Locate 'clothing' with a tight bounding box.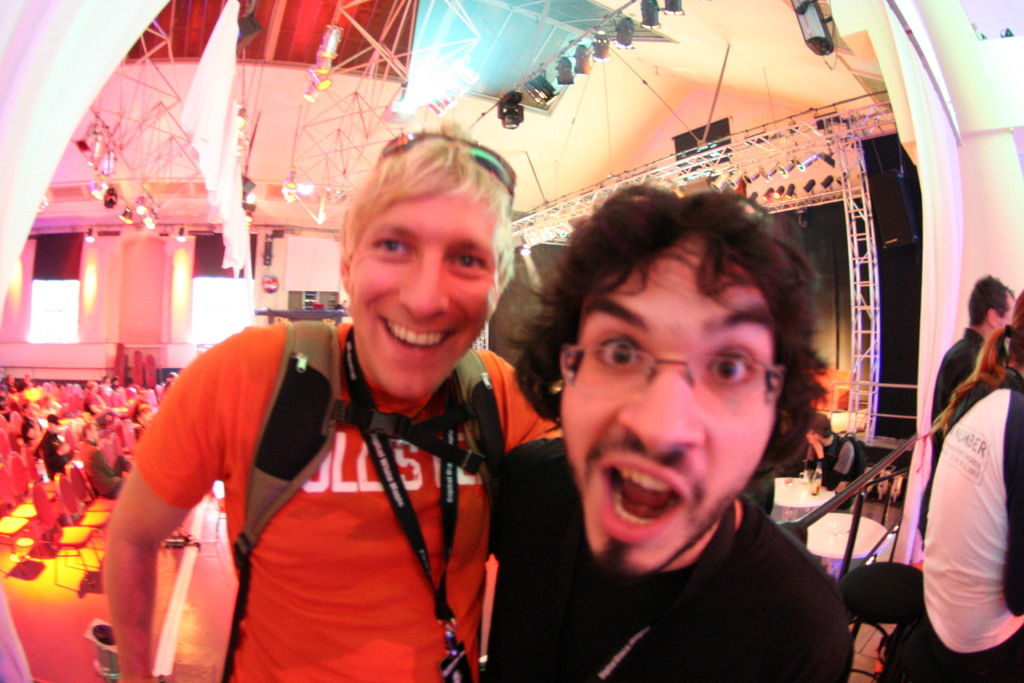
BBox(934, 323, 989, 472).
